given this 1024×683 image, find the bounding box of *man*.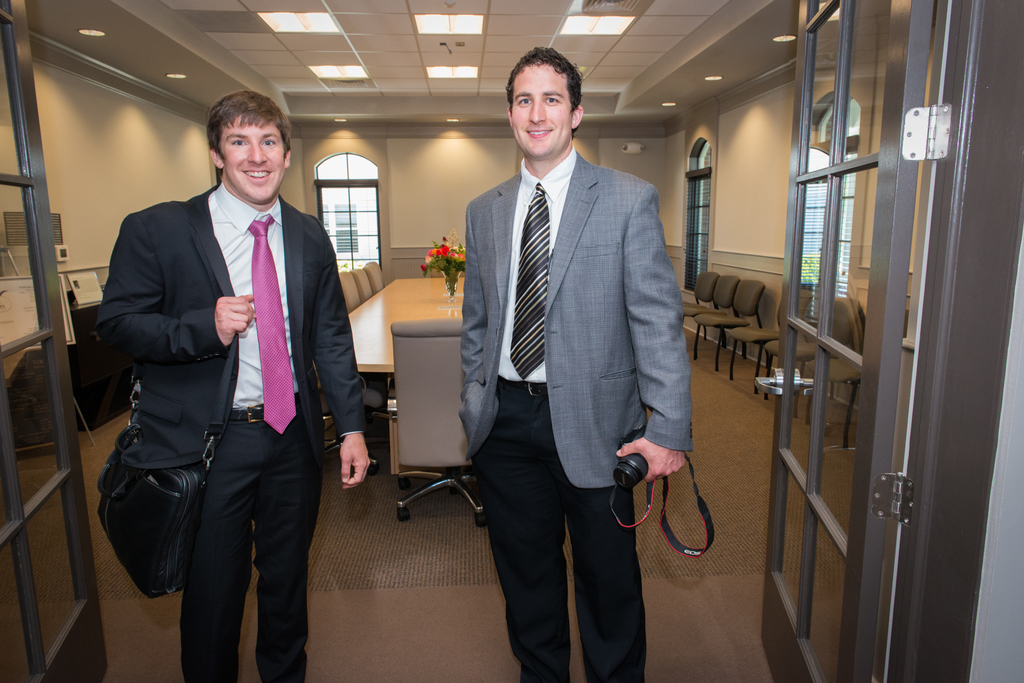
[left=456, top=47, right=691, bottom=682].
